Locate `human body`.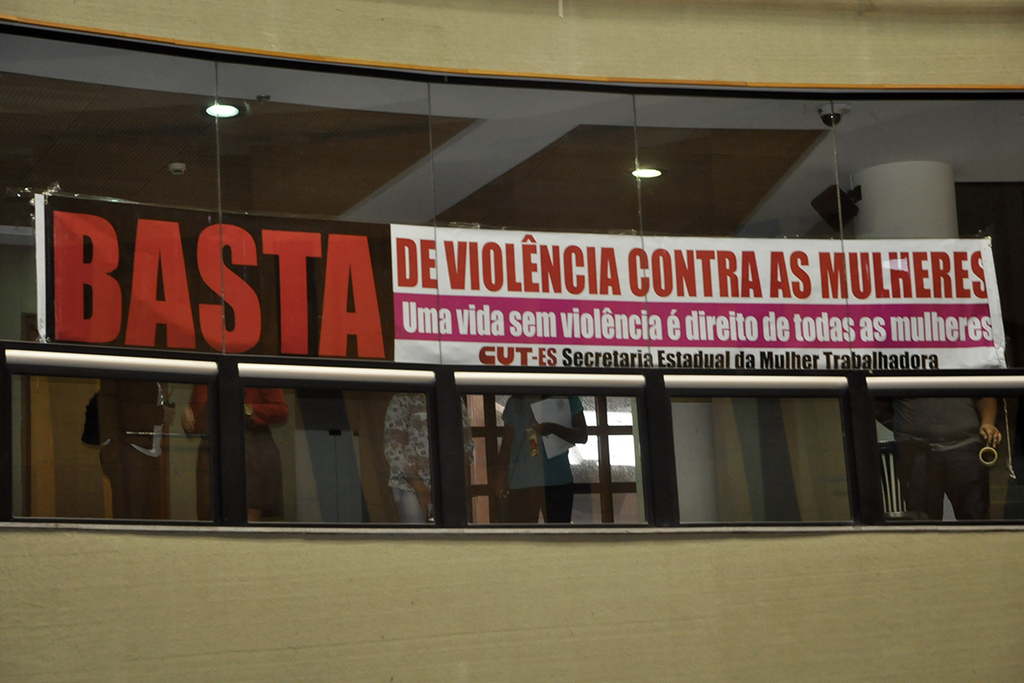
Bounding box: (x1=381, y1=386, x2=473, y2=529).
